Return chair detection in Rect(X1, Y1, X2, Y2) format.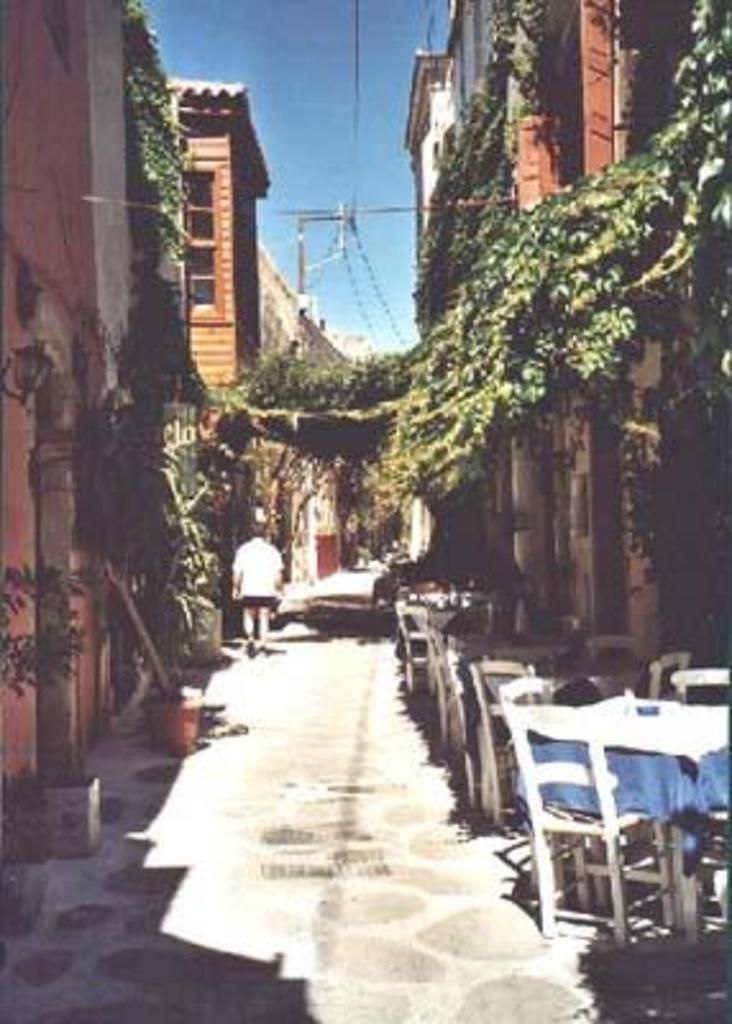
Rect(676, 812, 729, 929).
